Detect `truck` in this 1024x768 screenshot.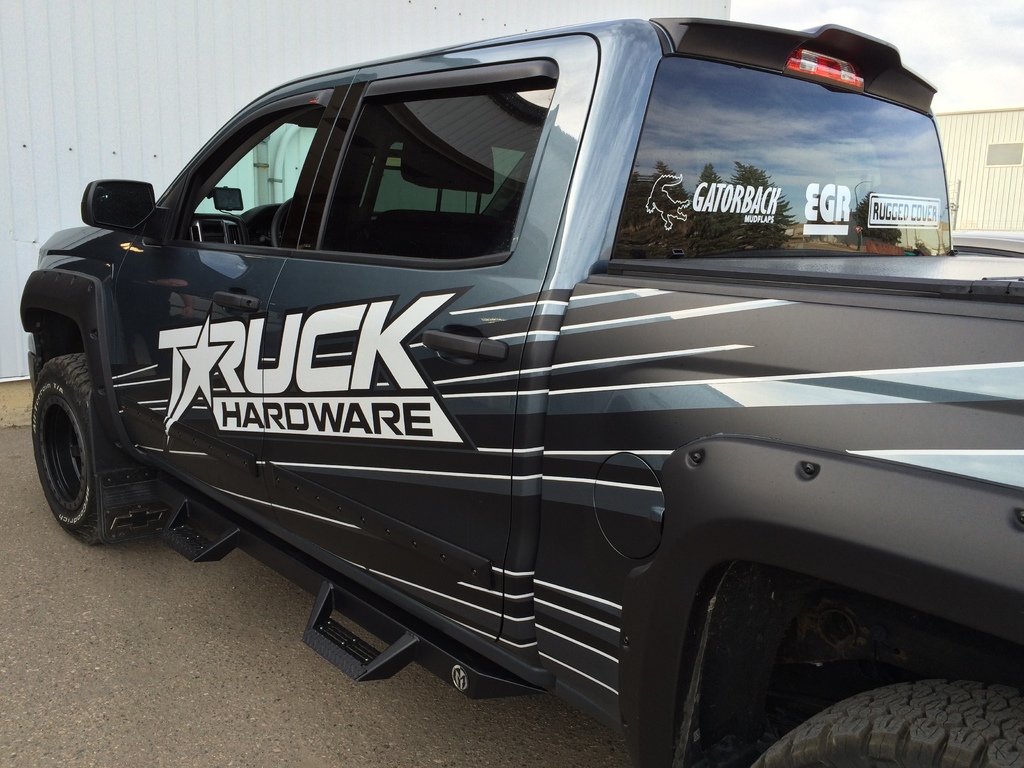
Detection: bbox=[17, 31, 1020, 753].
